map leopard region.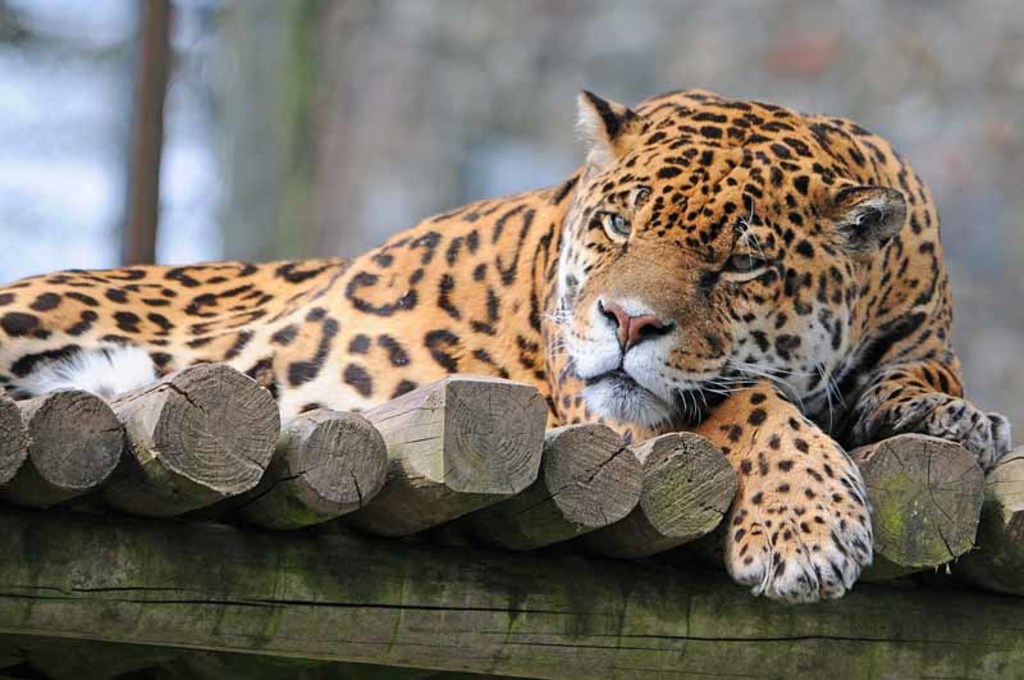
Mapped to left=0, top=90, right=1019, bottom=611.
